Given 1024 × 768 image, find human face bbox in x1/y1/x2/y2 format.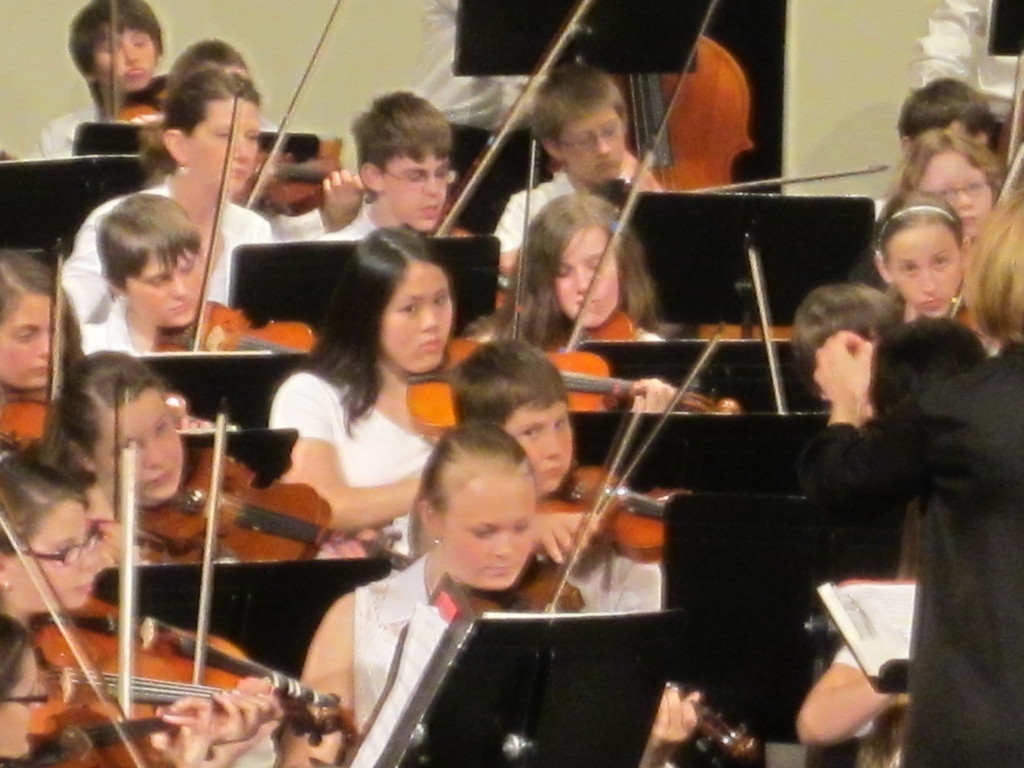
563/108/625/181.
